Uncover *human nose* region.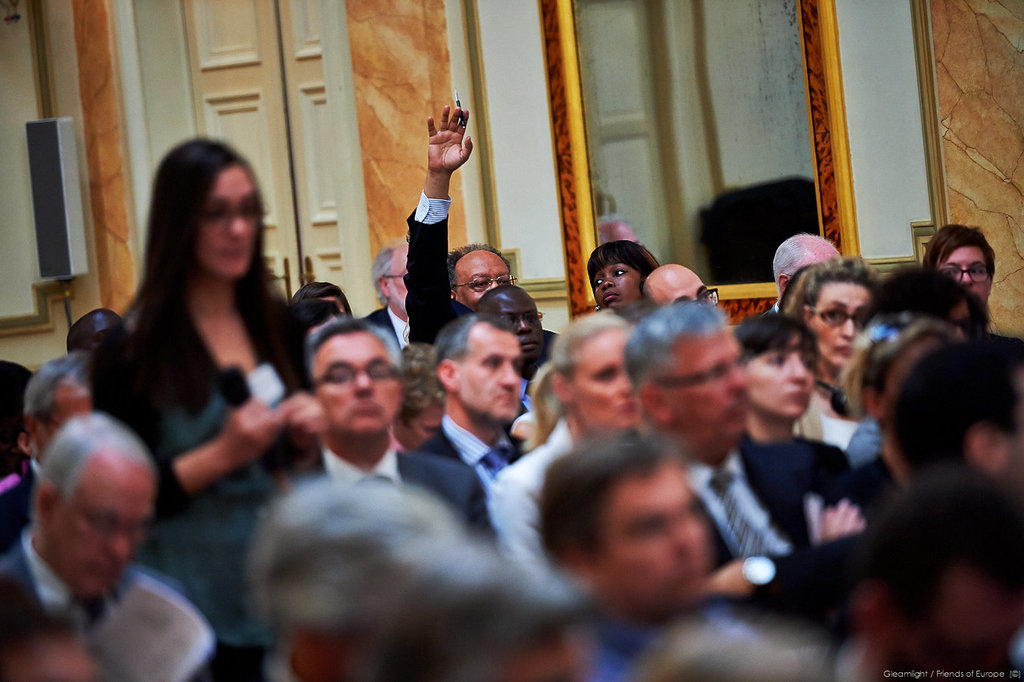
Uncovered: Rect(620, 371, 635, 393).
